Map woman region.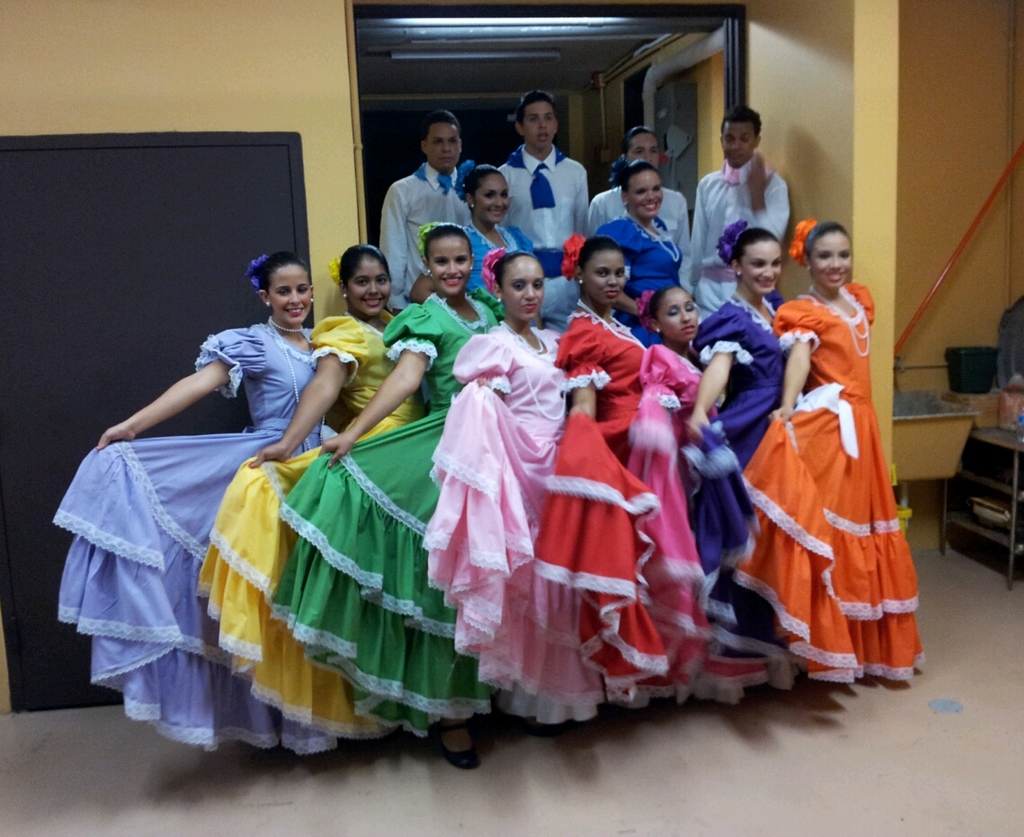
Mapped to BBox(420, 244, 580, 713).
